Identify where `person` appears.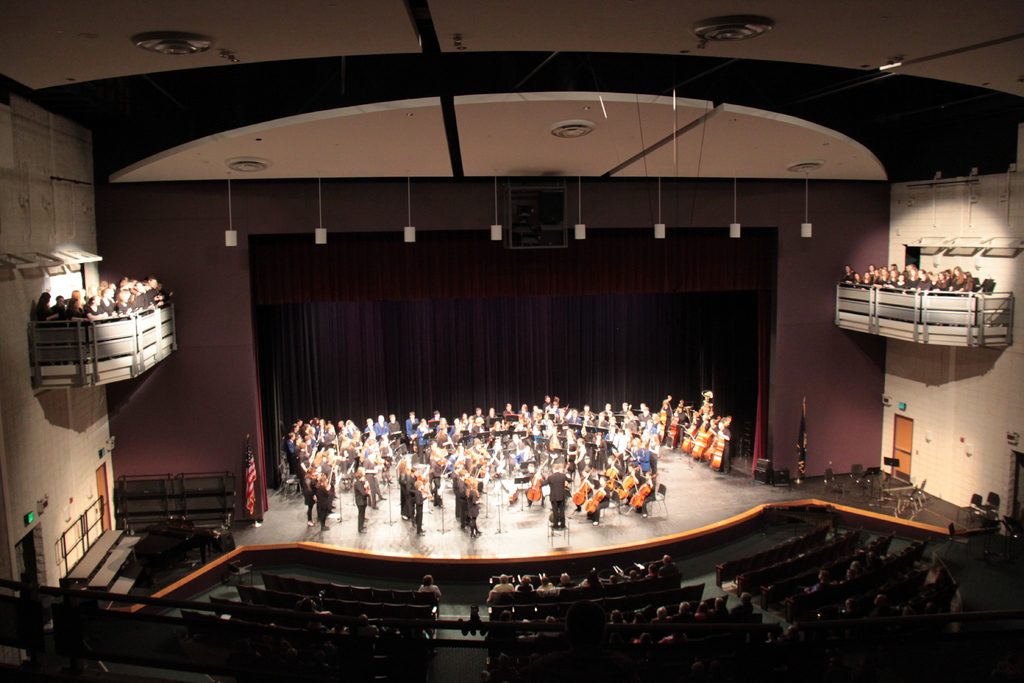
Appears at (left=810, top=568, right=835, bottom=593).
